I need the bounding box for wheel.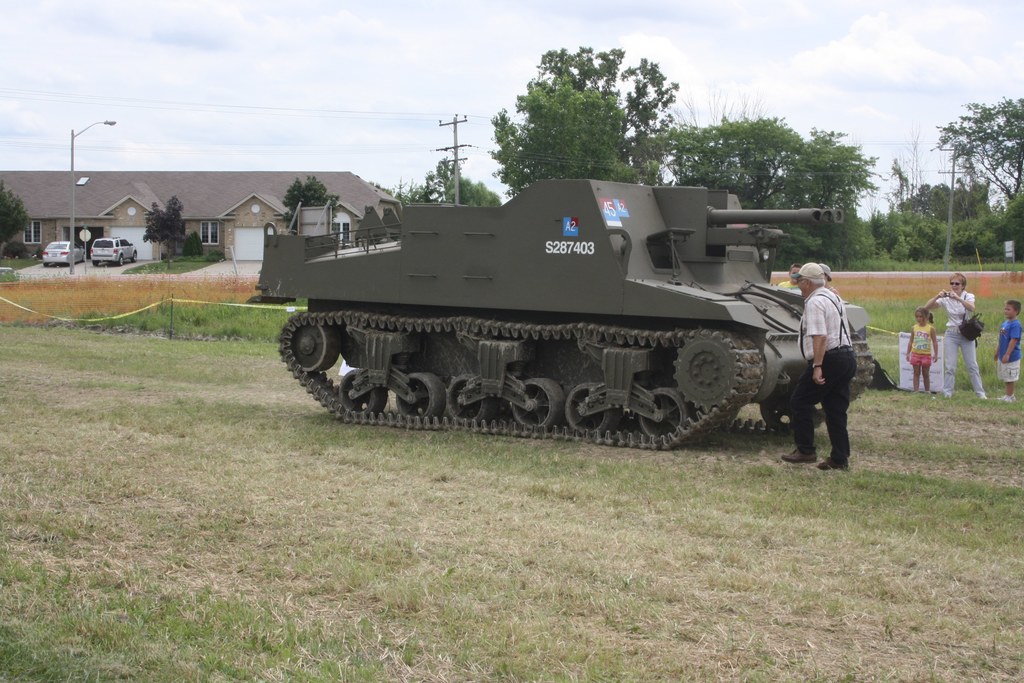
Here it is: (132,251,138,263).
